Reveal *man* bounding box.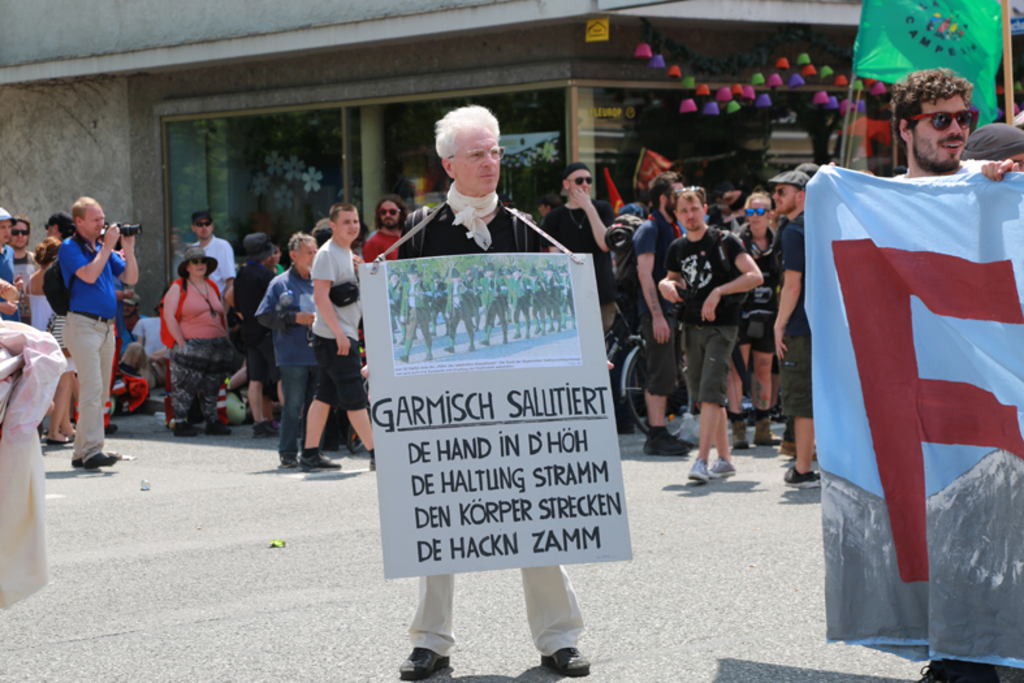
Revealed: [40, 194, 139, 467].
